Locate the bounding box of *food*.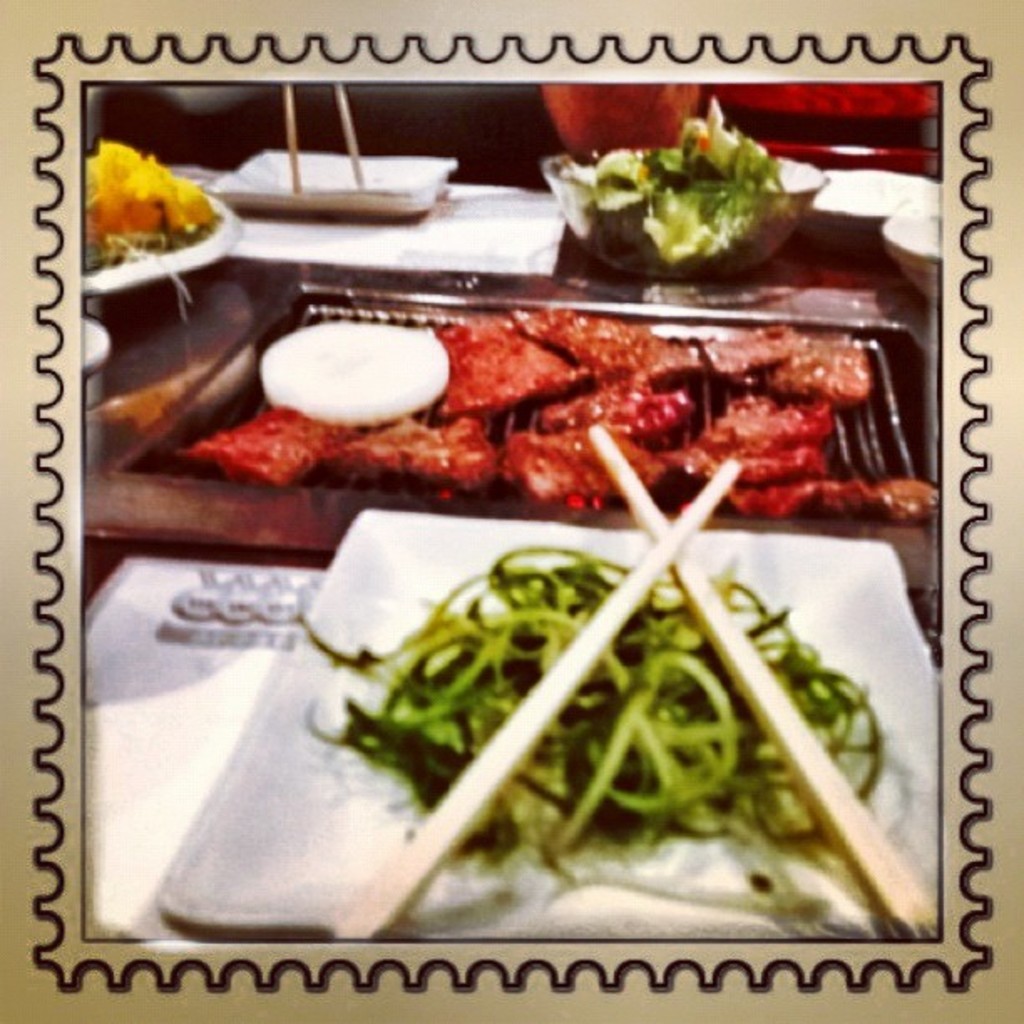
Bounding box: [259,321,448,428].
